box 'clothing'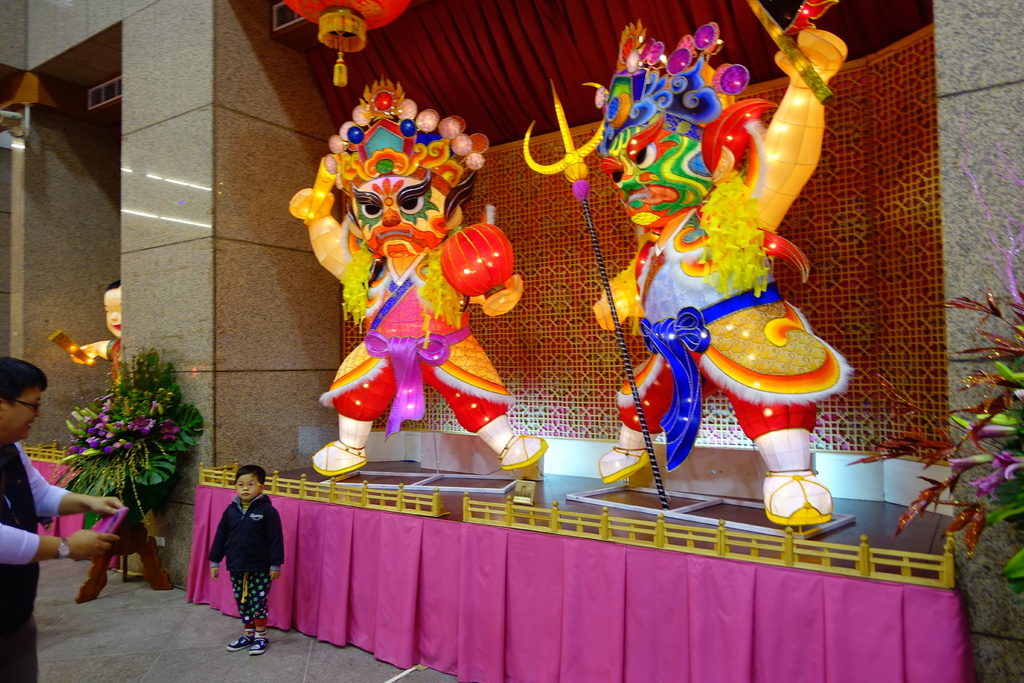
[left=0, top=444, right=67, bottom=682]
